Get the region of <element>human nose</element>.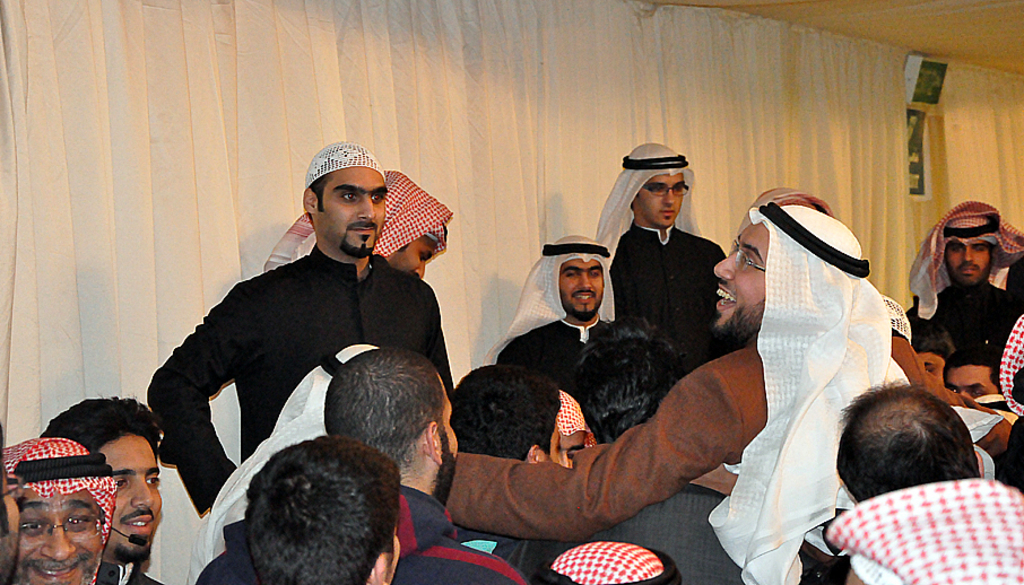
rect(578, 272, 595, 290).
